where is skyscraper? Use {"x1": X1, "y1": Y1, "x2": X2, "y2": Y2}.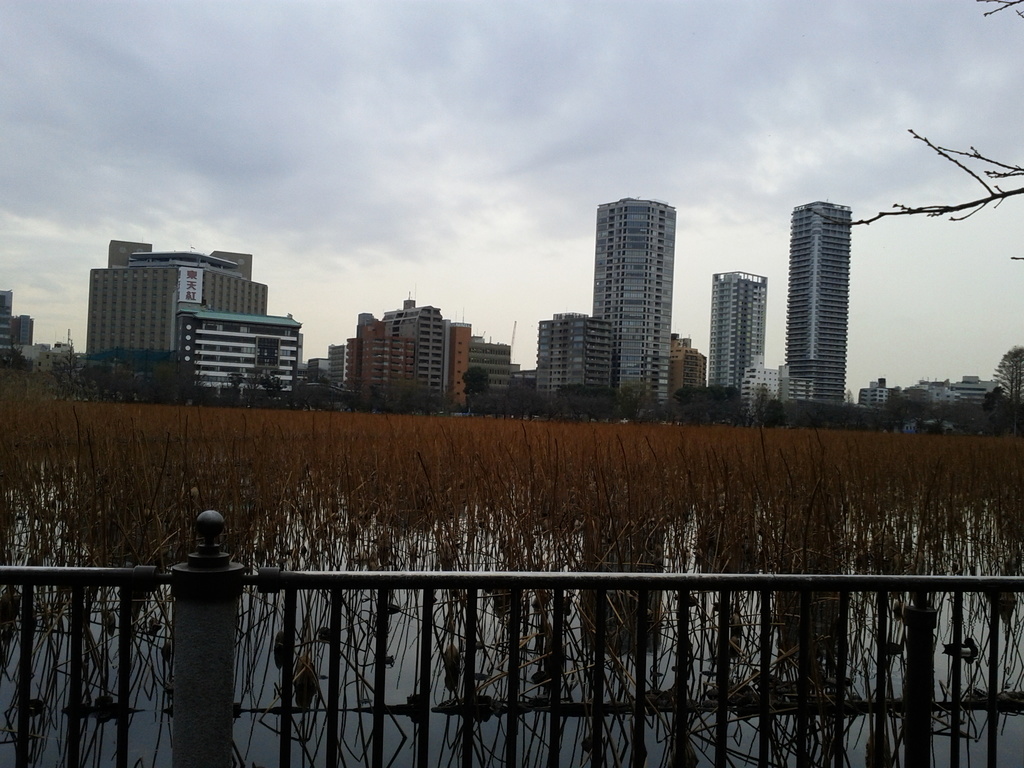
{"x1": 784, "y1": 196, "x2": 858, "y2": 408}.
